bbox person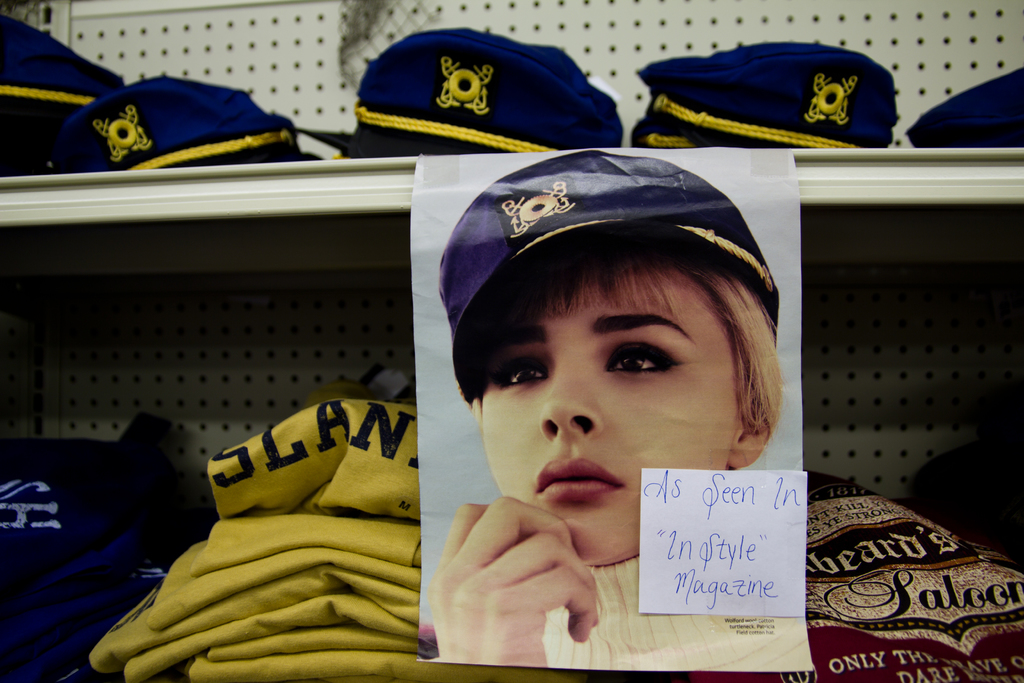
bbox(357, 126, 843, 653)
